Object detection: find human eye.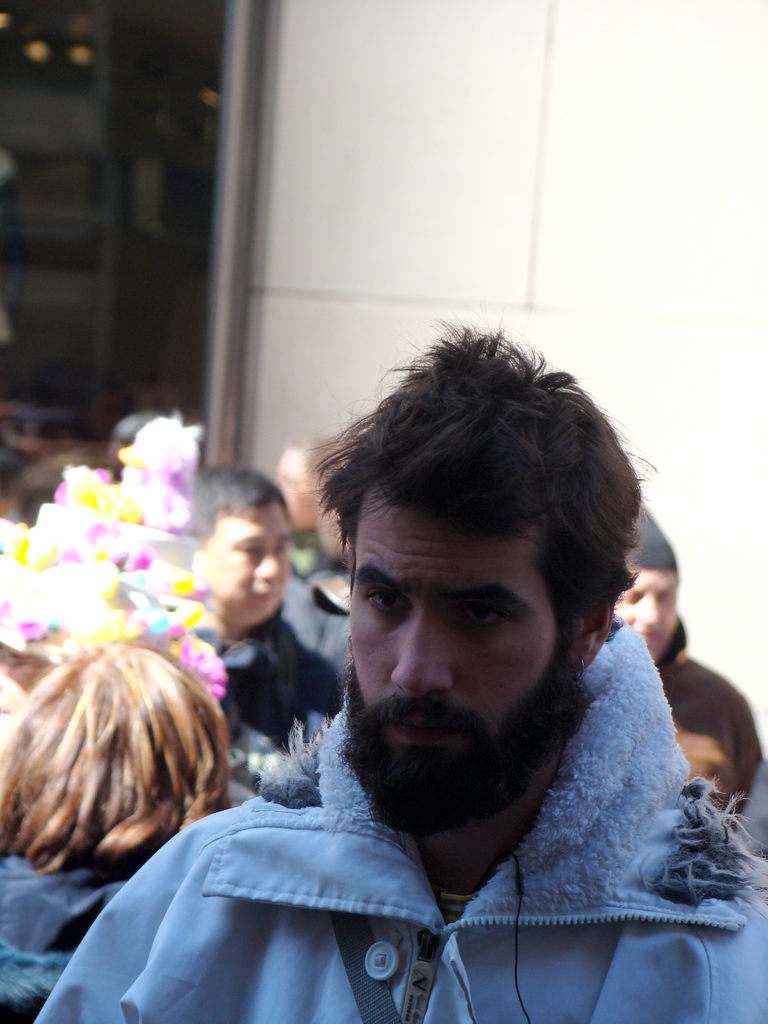
[left=617, top=589, right=639, bottom=612].
